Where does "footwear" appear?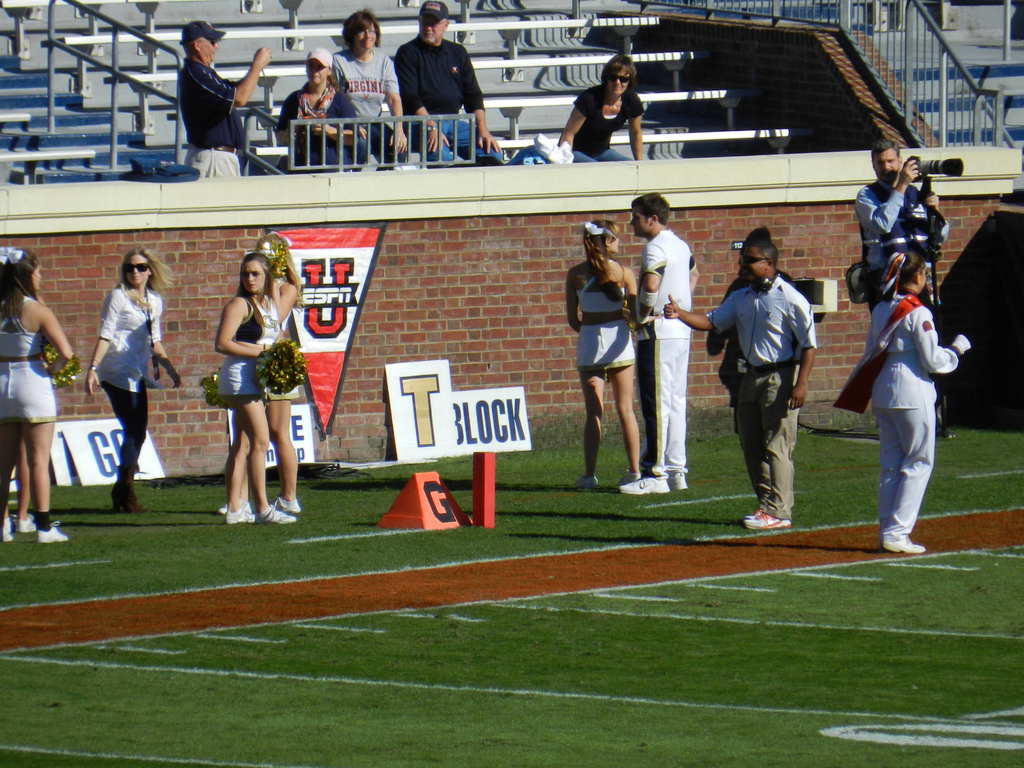
Appears at [268, 486, 299, 512].
